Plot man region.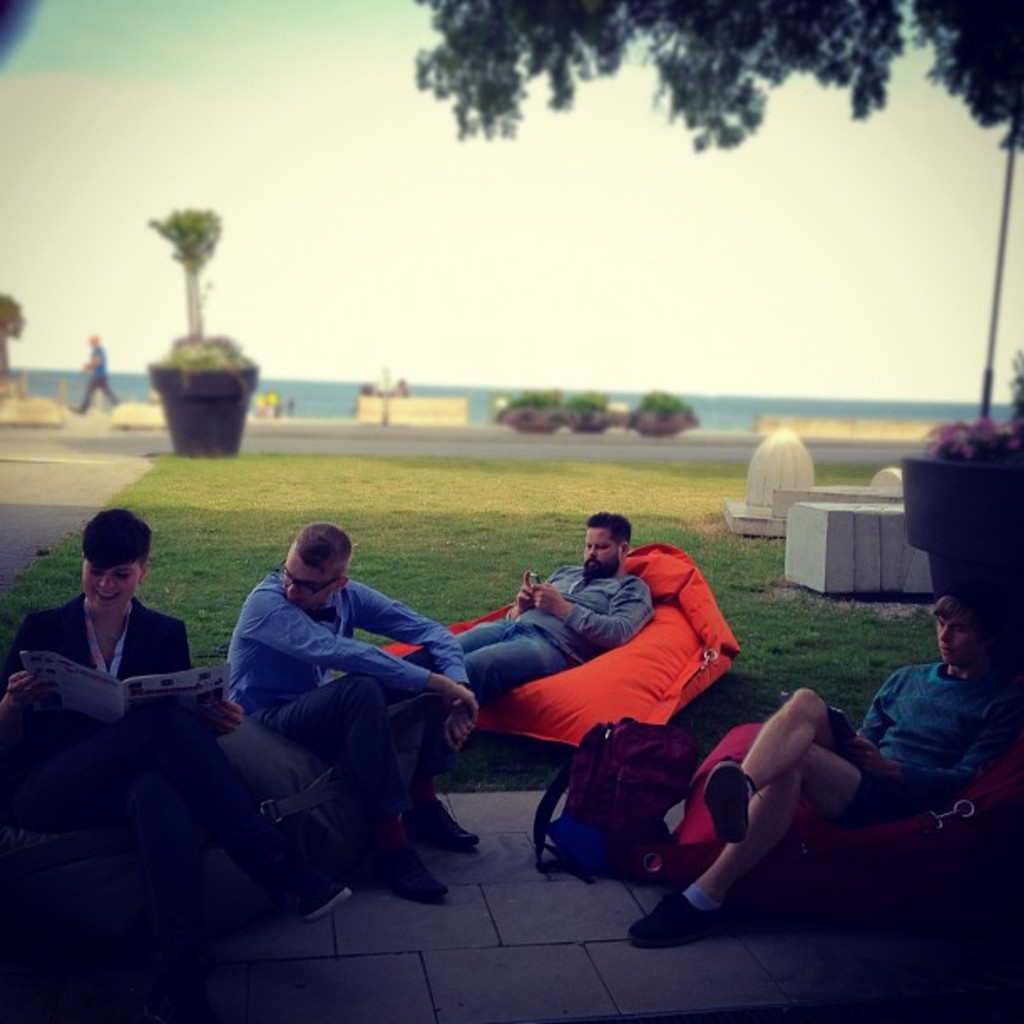
Plotted at box=[445, 514, 656, 709].
